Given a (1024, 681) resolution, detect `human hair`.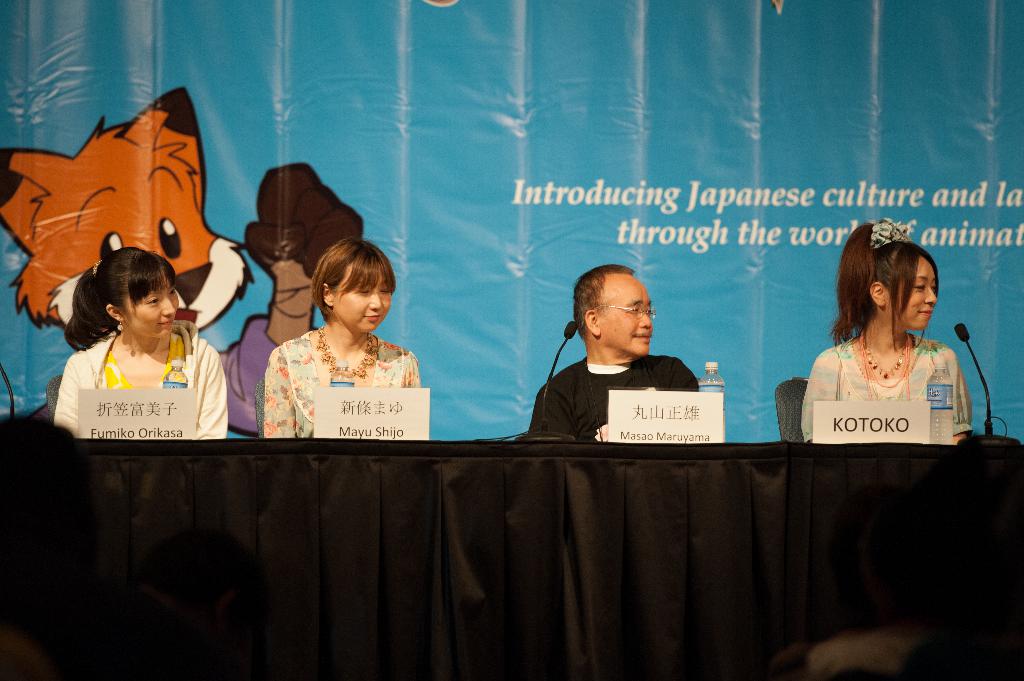
x1=63, y1=247, x2=173, y2=349.
